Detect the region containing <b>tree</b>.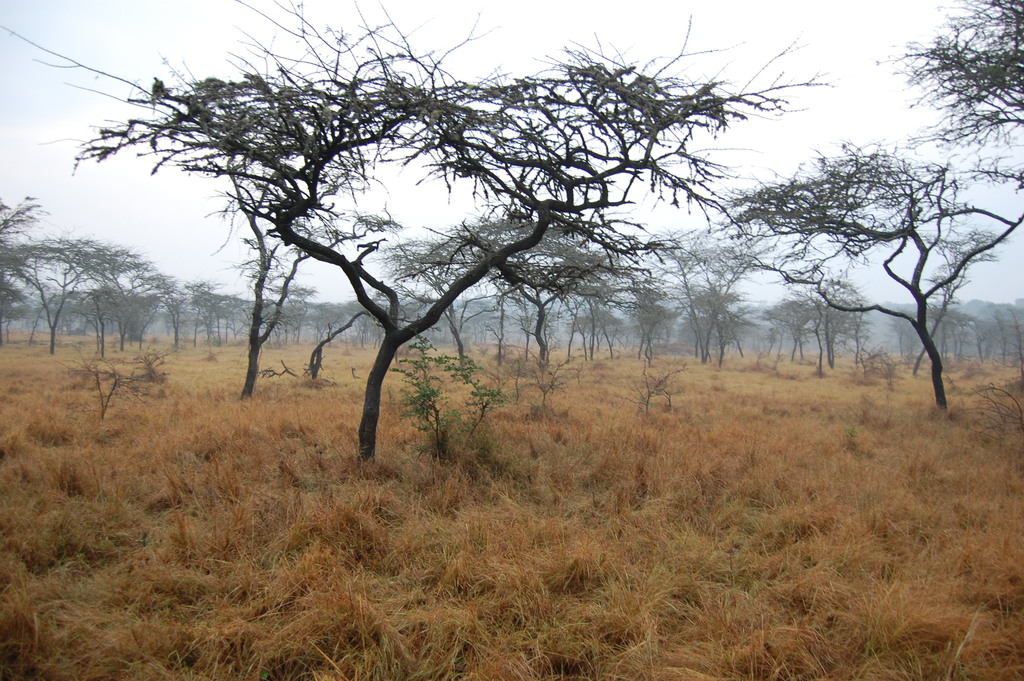
993:296:1021:365.
